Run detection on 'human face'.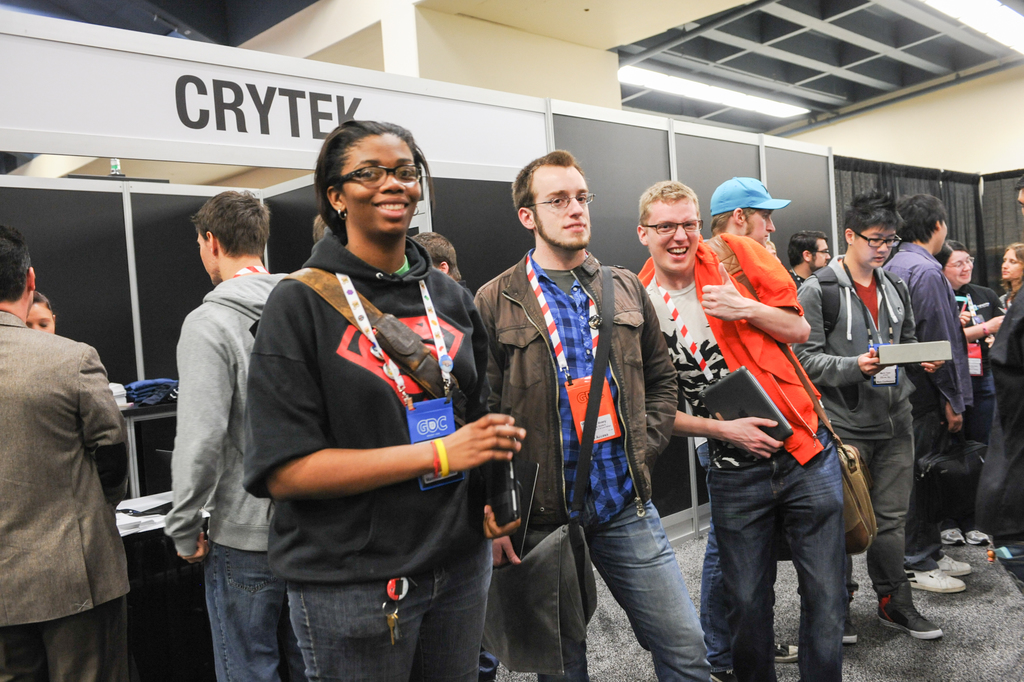
Result: (26, 299, 56, 335).
